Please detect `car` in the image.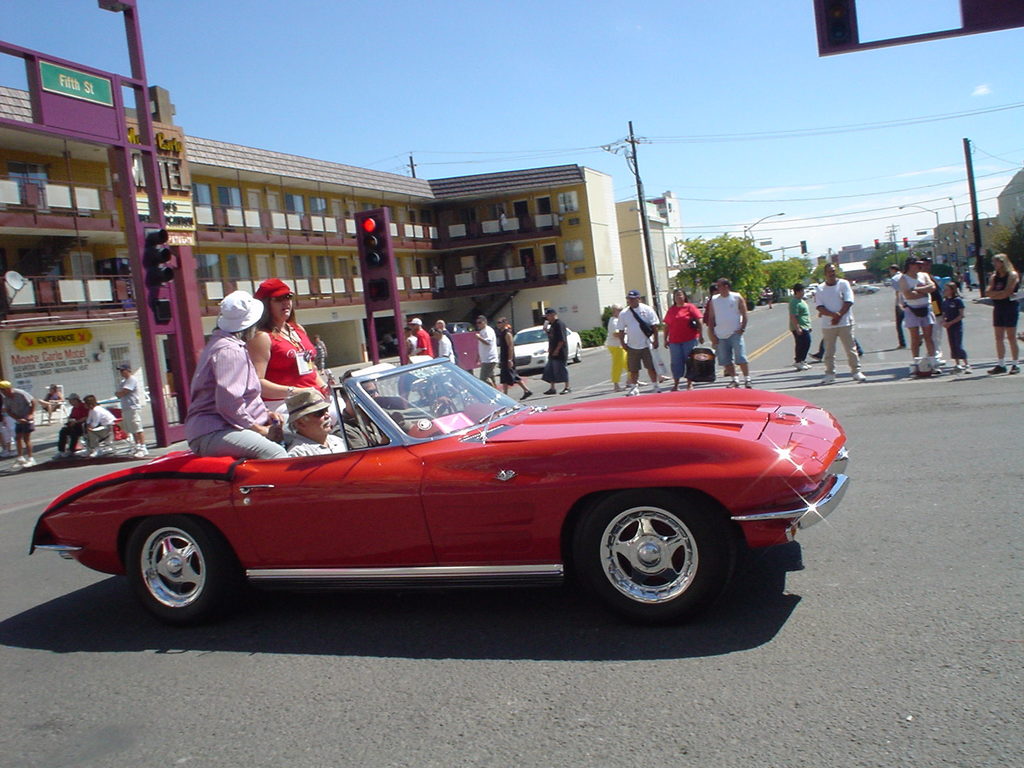
[x1=18, y1=352, x2=856, y2=621].
